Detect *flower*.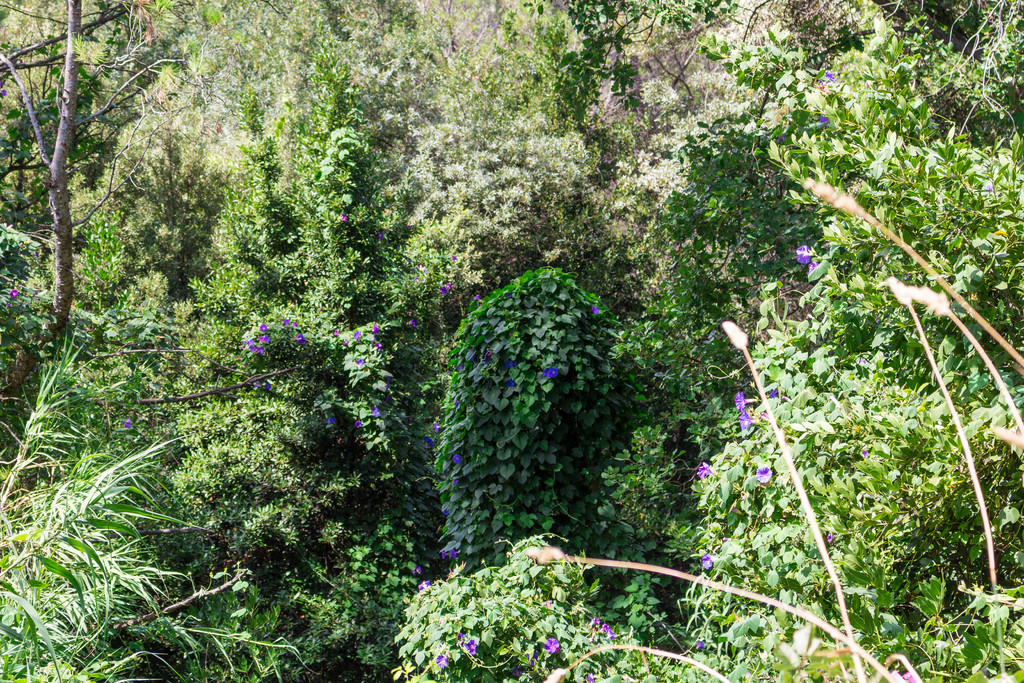
Detected at [550, 366, 556, 379].
